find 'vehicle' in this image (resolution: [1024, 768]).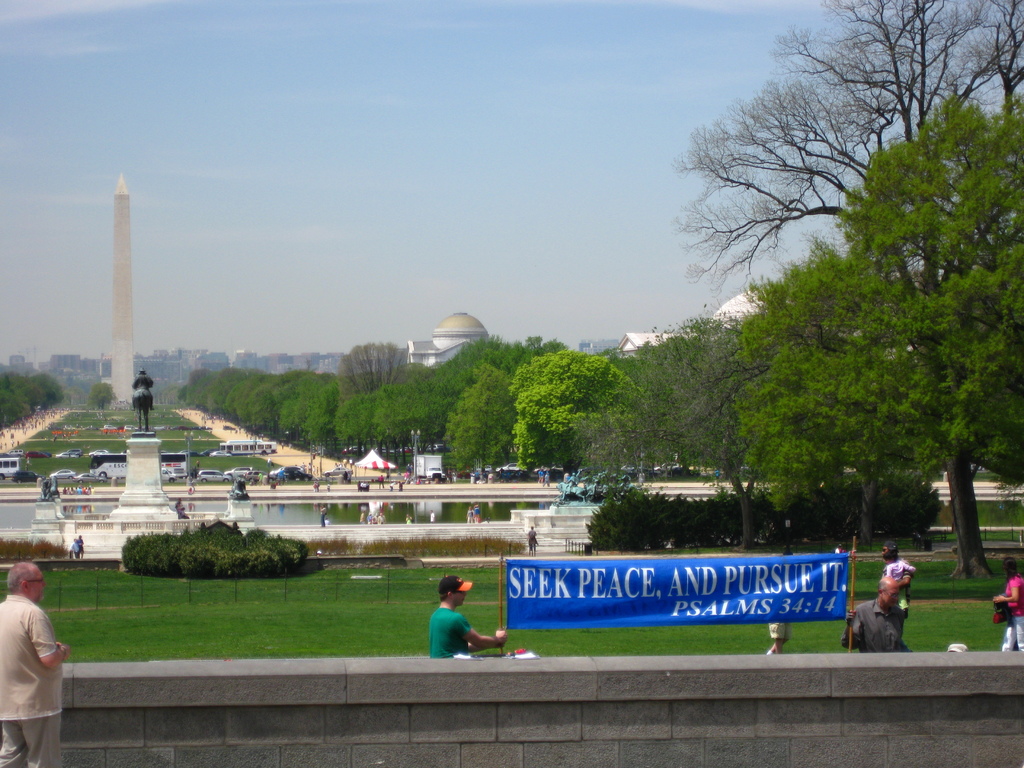
x1=417 y1=450 x2=445 y2=477.
